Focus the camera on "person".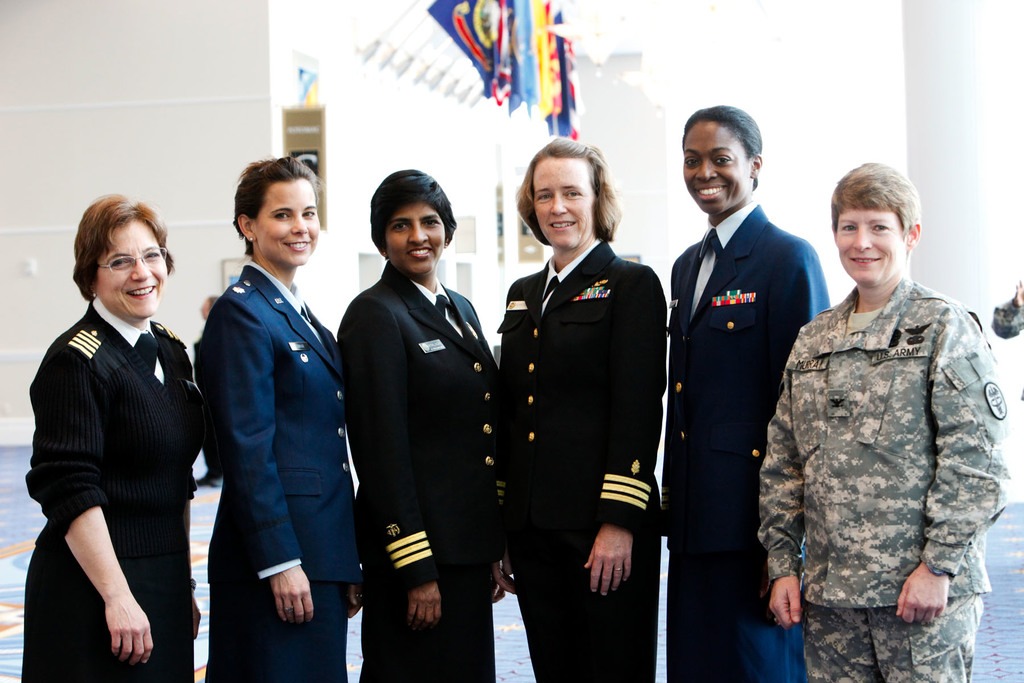
Focus region: (991, 278, 1023, 342).
